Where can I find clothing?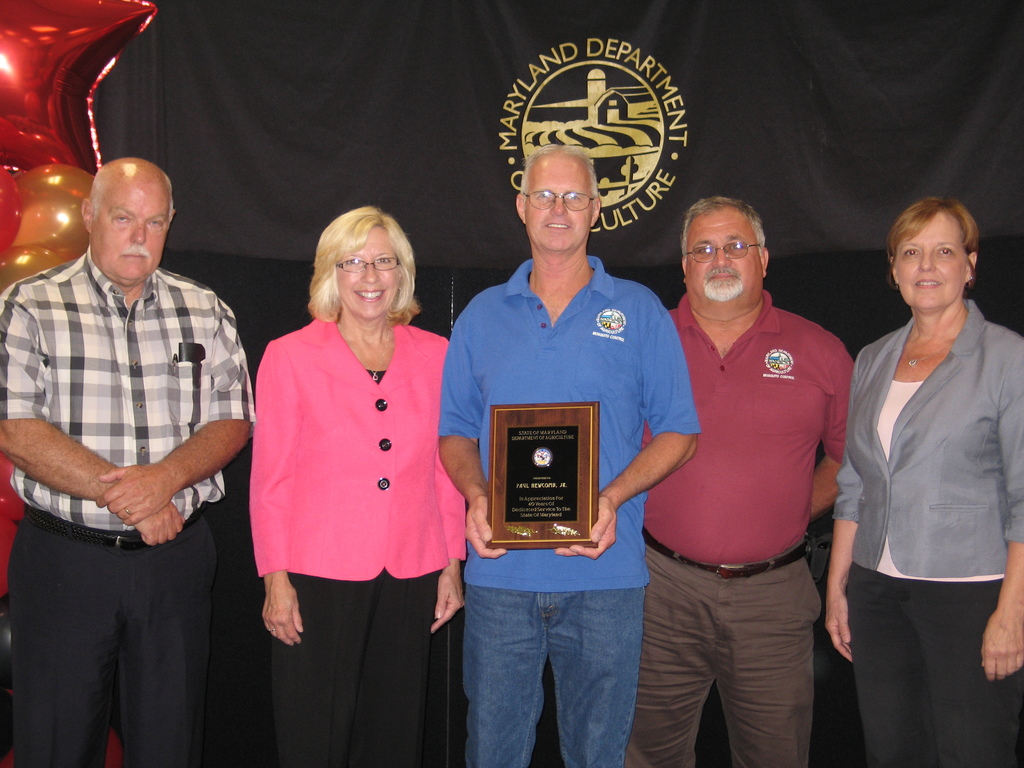
You can find it at [left=439, top=253, right=703, bottom=767].
